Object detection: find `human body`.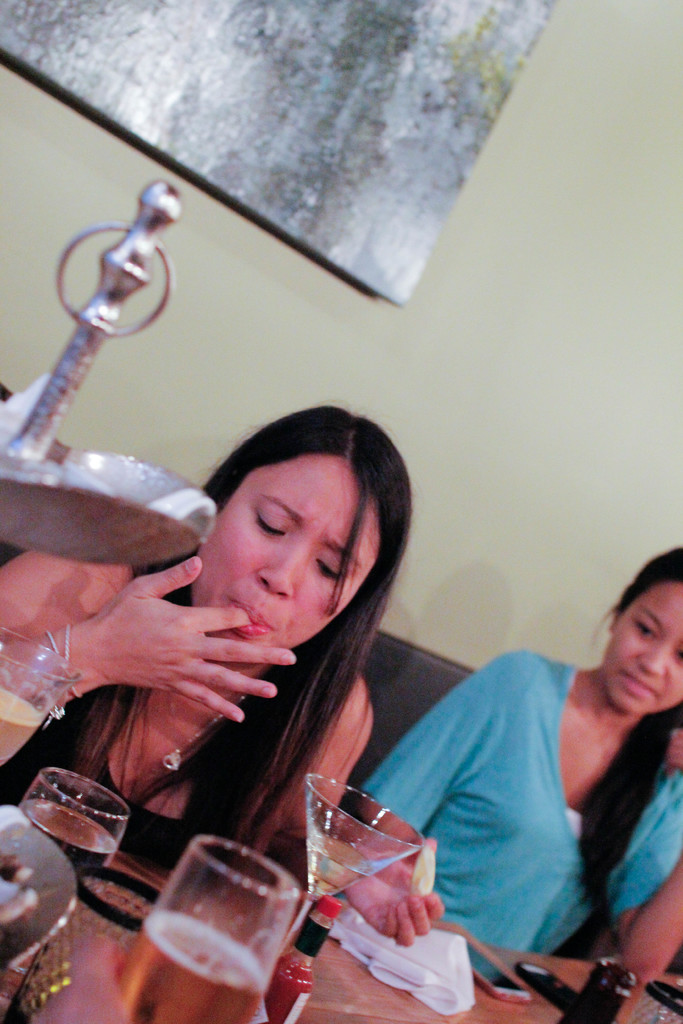
5,402,425,1020.
